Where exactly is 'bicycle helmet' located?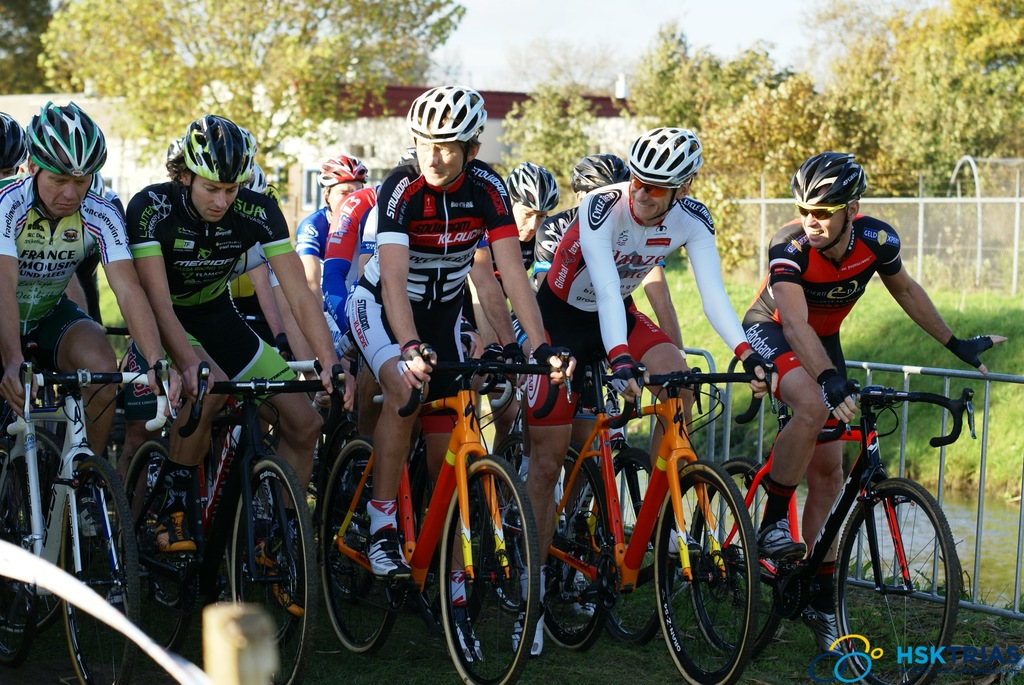
Its bounding box is {"left": 0, "top": 111, "right": 30, "bottom": 177}.
